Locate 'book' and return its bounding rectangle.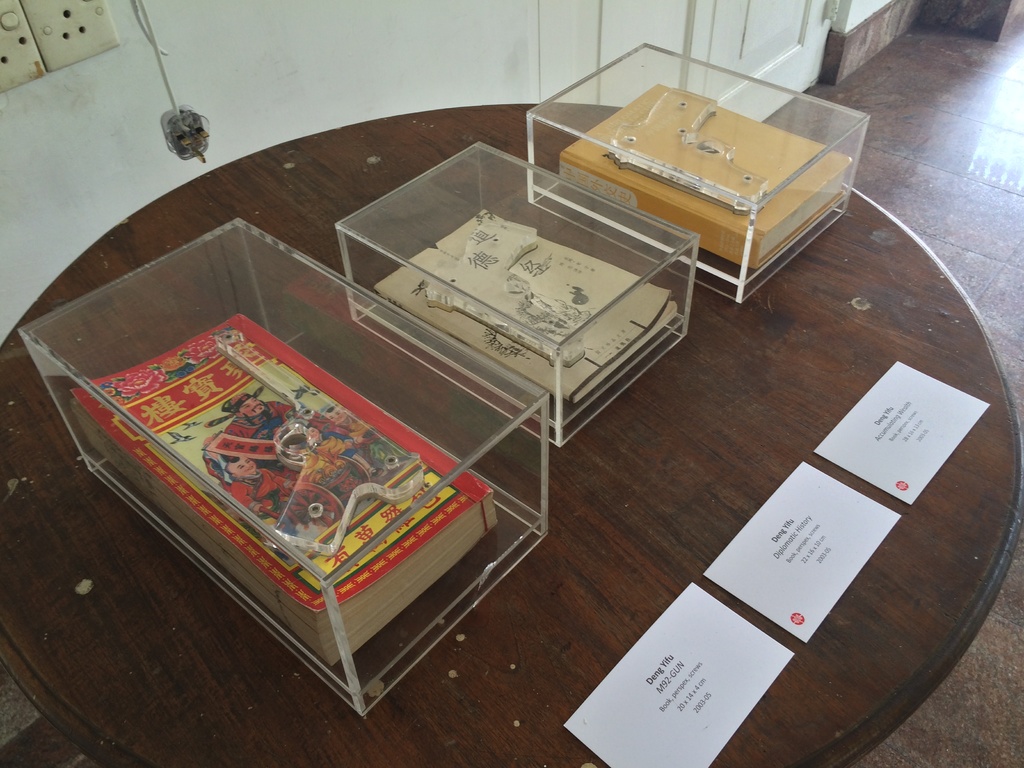
63 315 509 673.
